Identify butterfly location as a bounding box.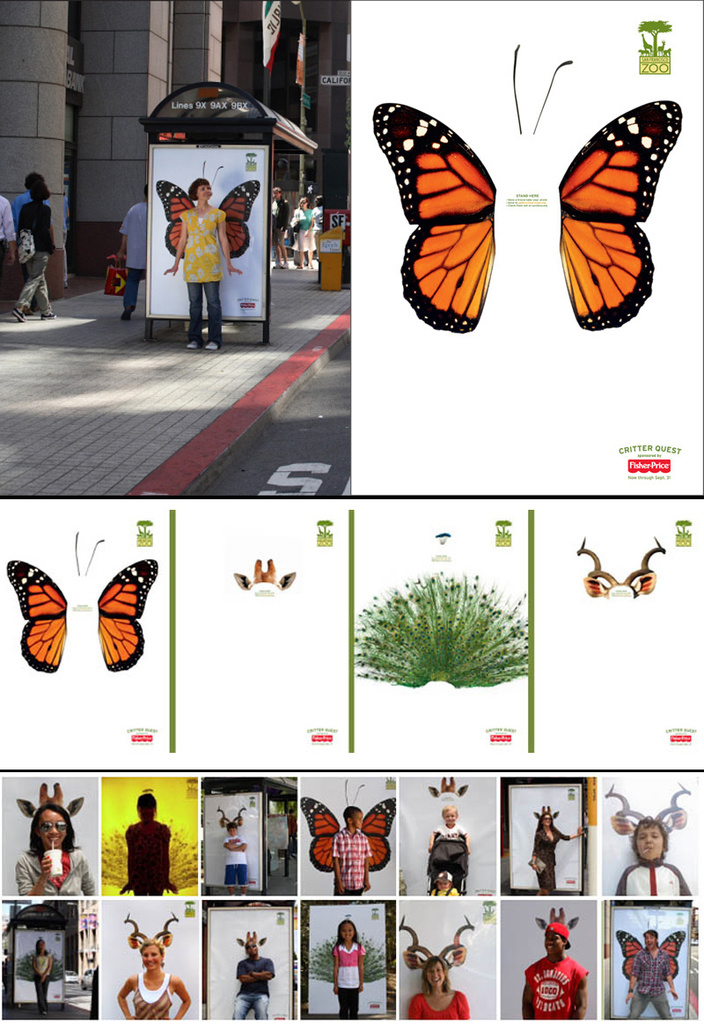
611 929 686 980.
